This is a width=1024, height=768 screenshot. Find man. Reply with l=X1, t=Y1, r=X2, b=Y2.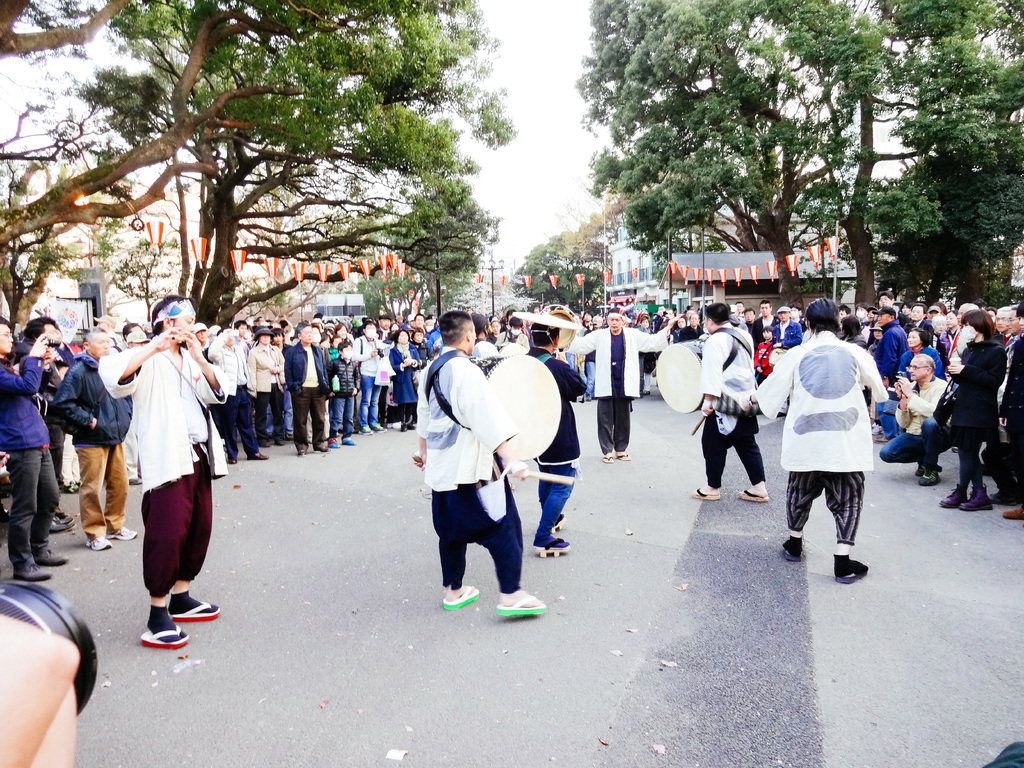
l=873, t=308, r=924, b=380.
